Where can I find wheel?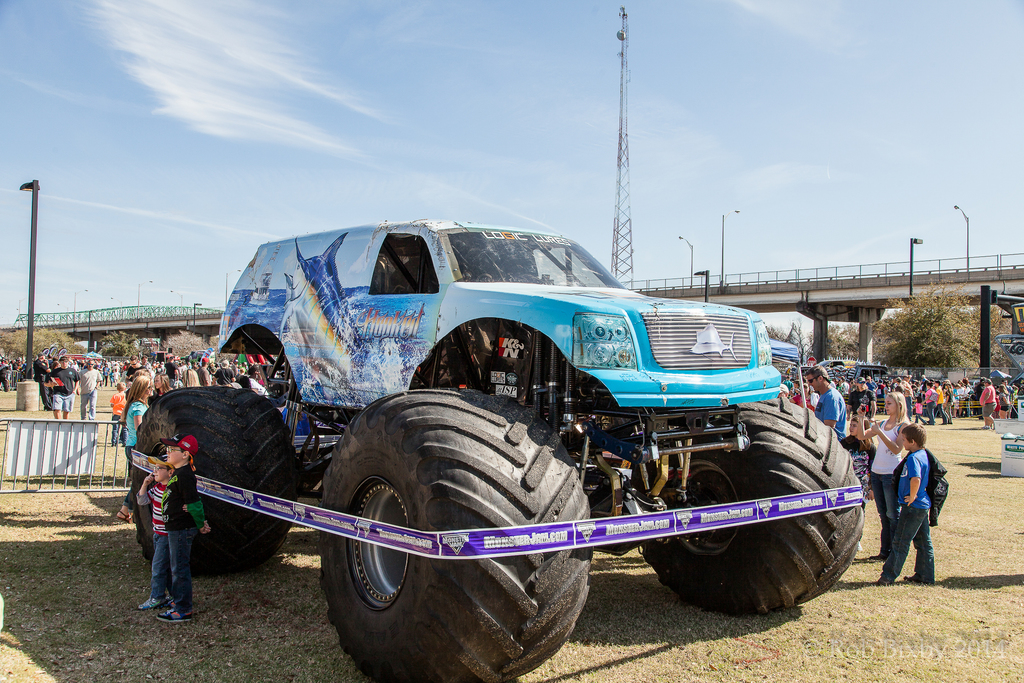
You can find it at [left=133, top=383, right=294, bottom=572].
